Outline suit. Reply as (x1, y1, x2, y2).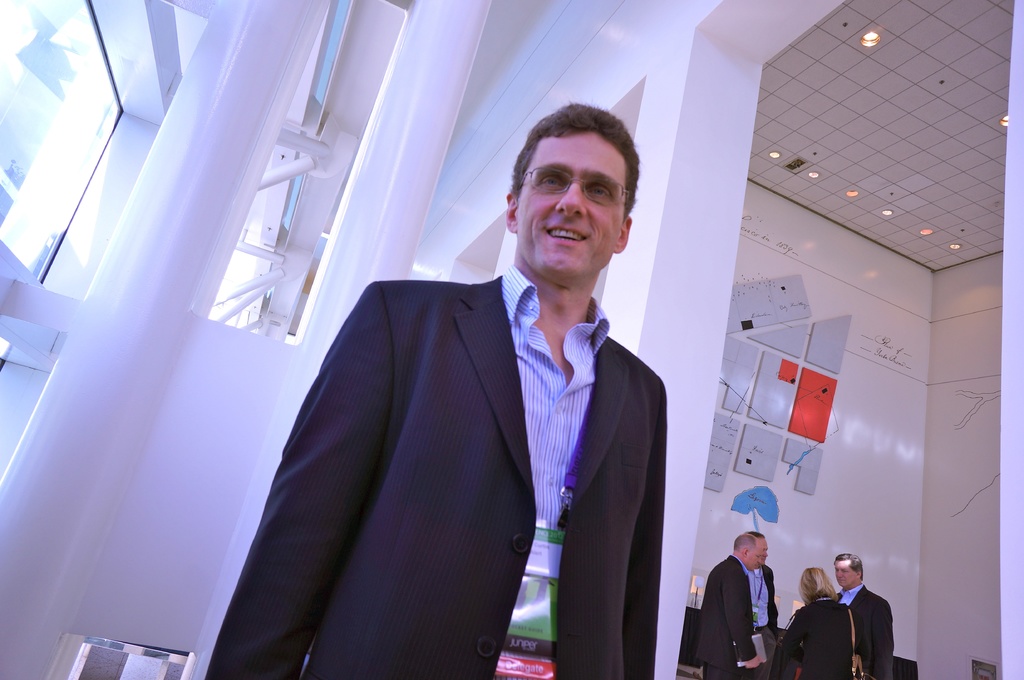
(837, 578, 897, 676).
